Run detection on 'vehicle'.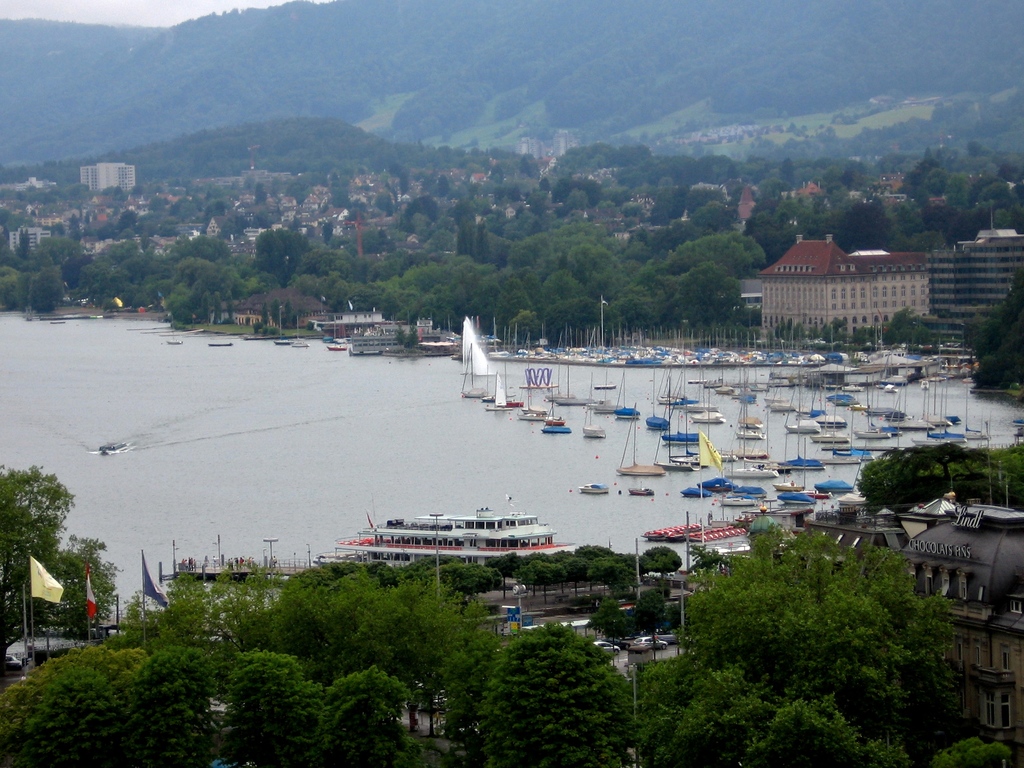
Result: [left=516, top=358, right=548, bottom=419].
